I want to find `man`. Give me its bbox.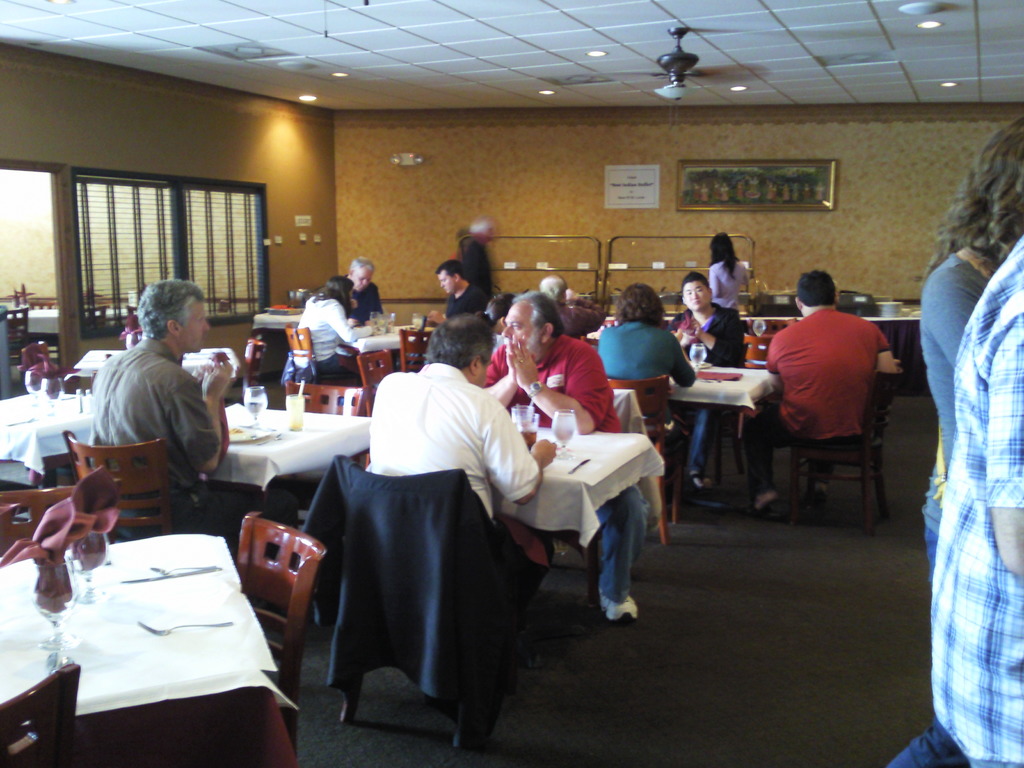
box=[426, 258, 486, 325].
